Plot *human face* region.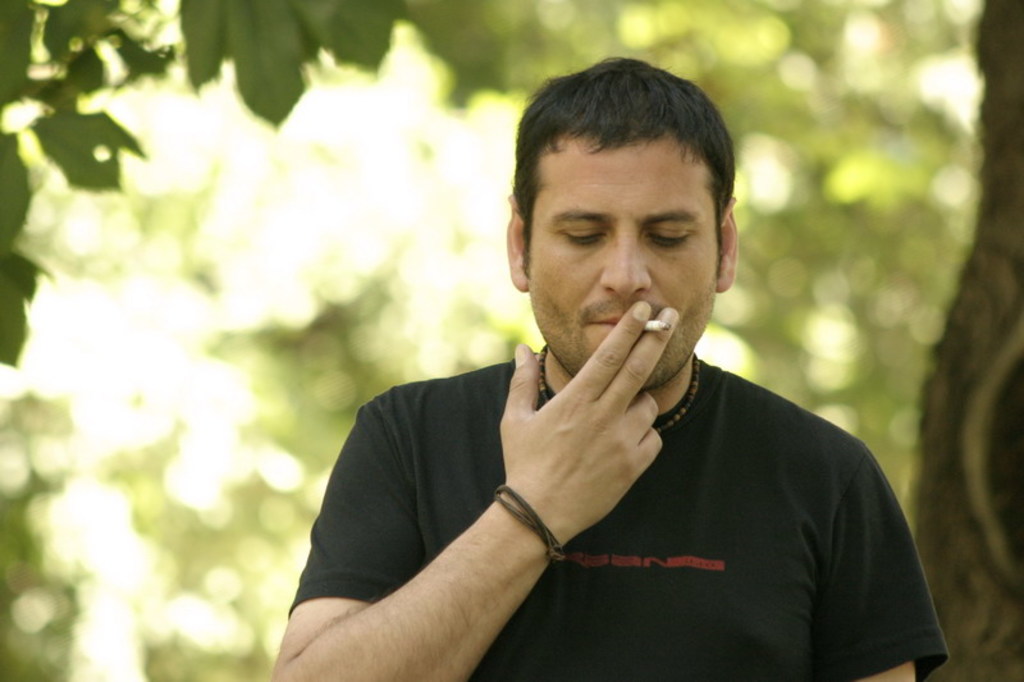
Plotted at (x1=526, y1=132, x2=718, y2=393).
